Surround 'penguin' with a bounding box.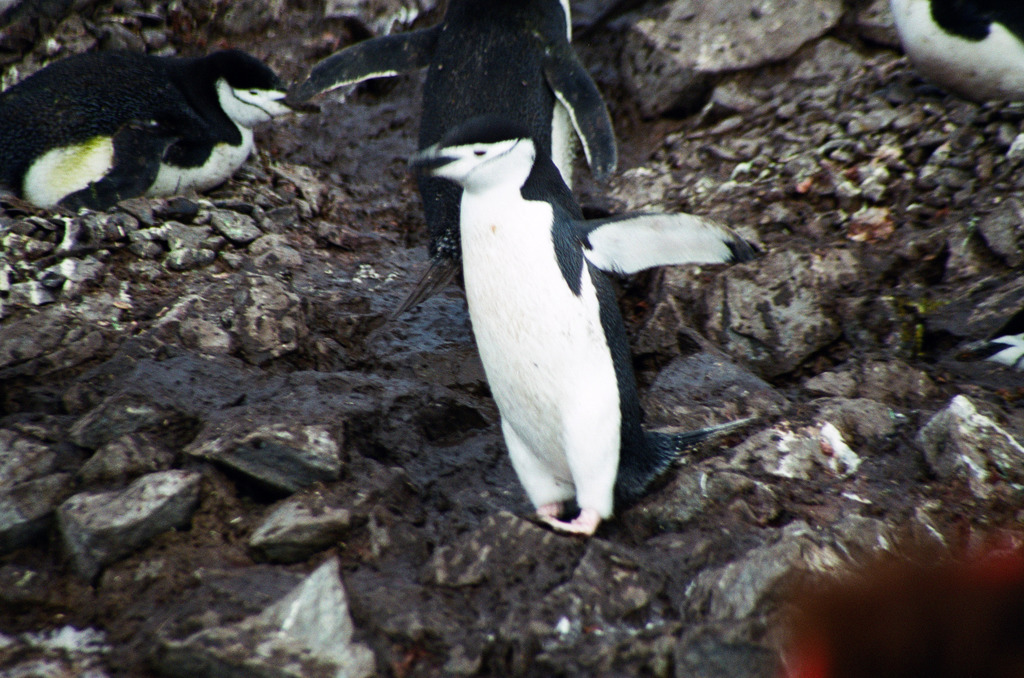
{"left": 0, "top": 52, "right": 322, "bottom": 214}.
